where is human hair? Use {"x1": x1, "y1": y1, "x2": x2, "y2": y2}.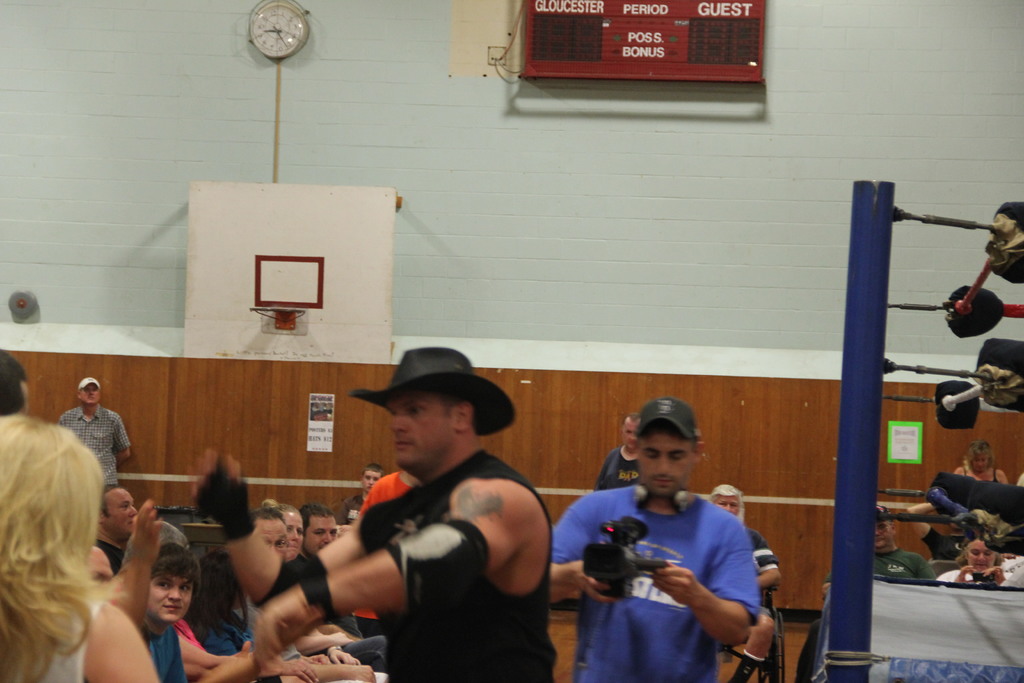
{"x1": 620, "y1": 412, "x2": 639, "y2": 429}.
